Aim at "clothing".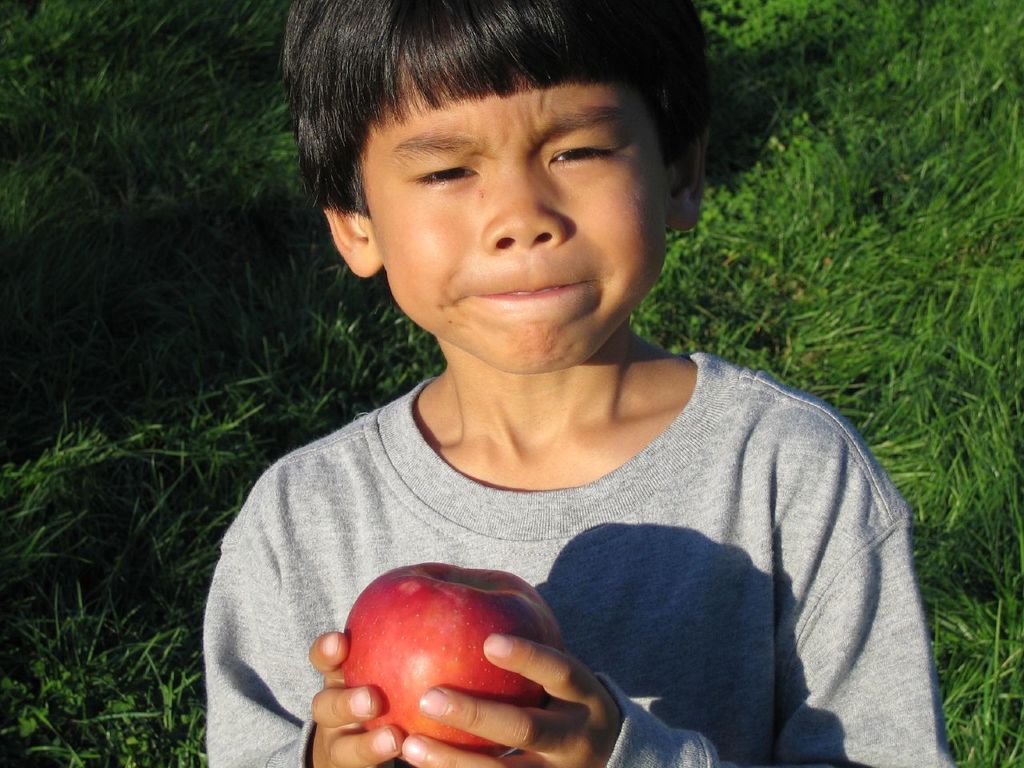
Aimed at (x1=174, y1=338, x2=977, y2=767).
